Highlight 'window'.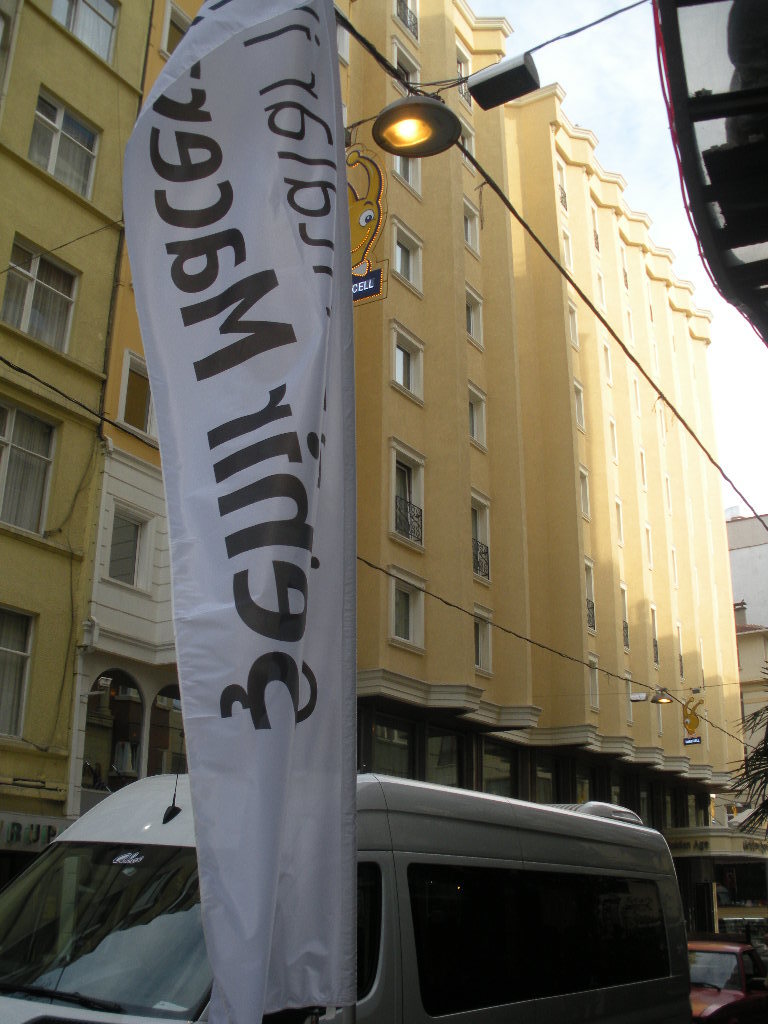
Highlighted region: [left=27, top=93, right=103, bottom=206].
